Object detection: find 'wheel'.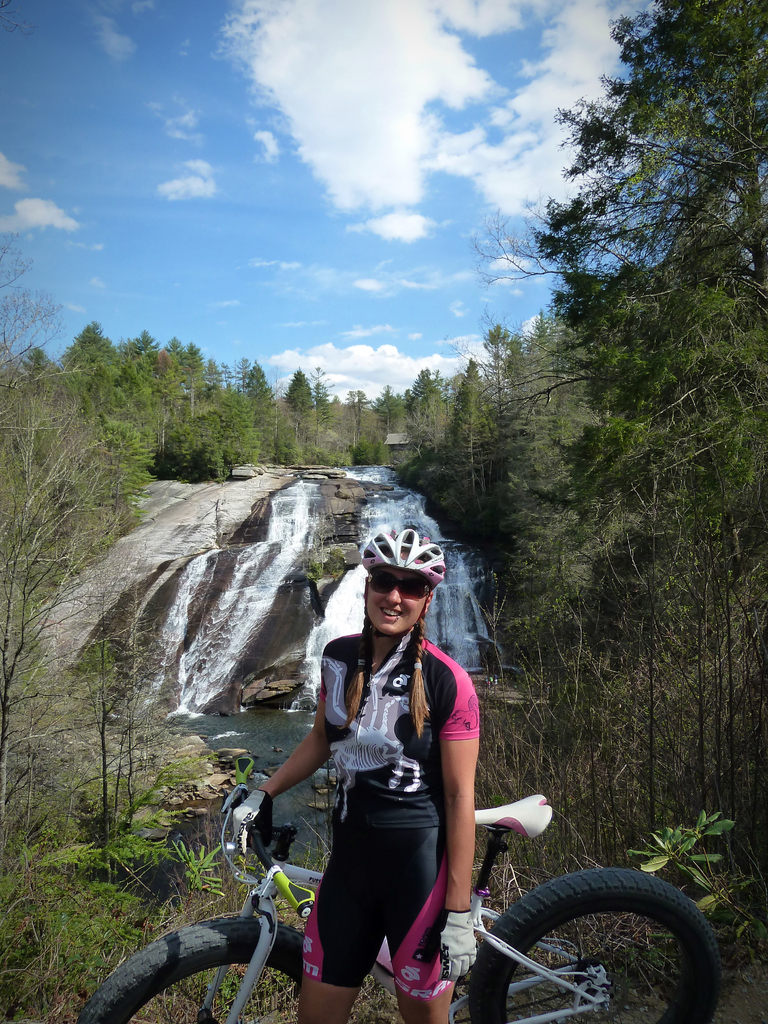
Rect(433, 845, 698, 1019).
